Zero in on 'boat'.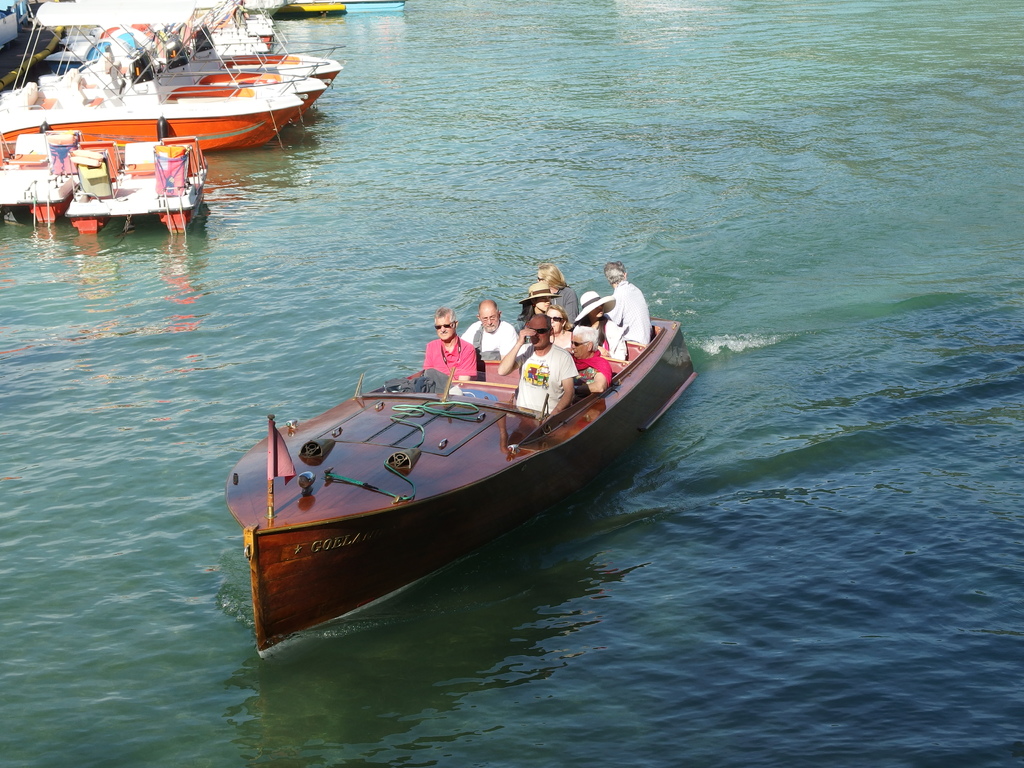
Zeroed in: BBox(35, 2, 328, 125).
